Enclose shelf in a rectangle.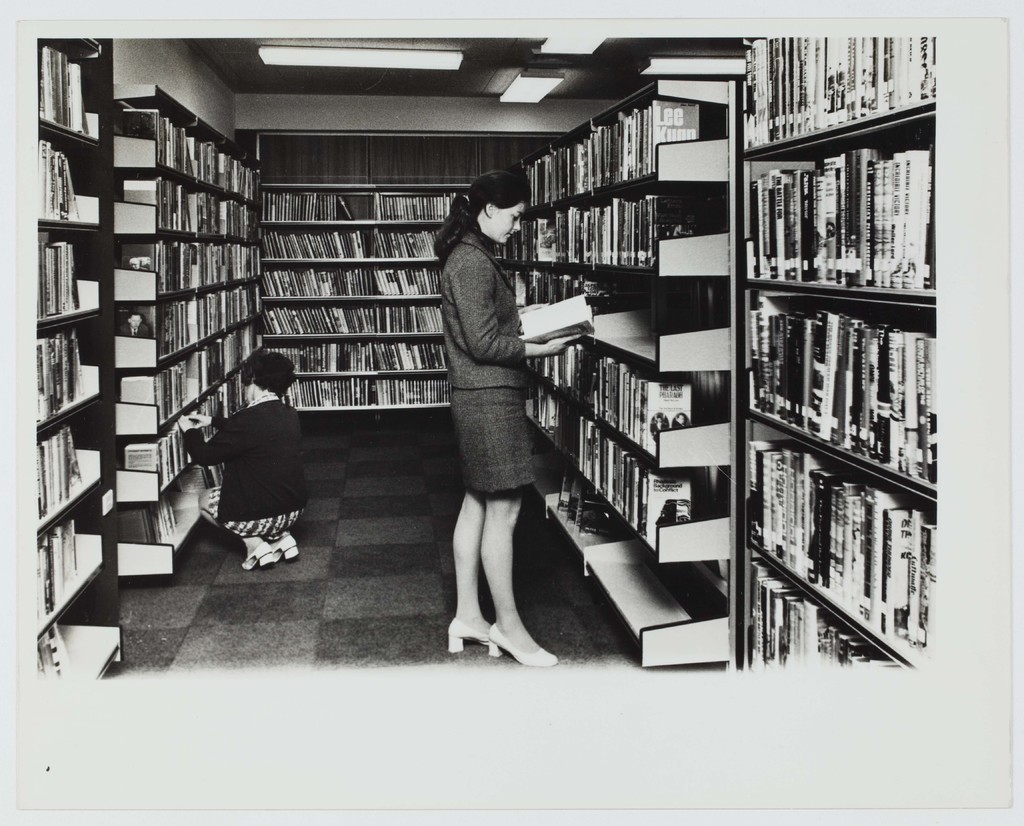
box=[509, 76, 747, 679].
